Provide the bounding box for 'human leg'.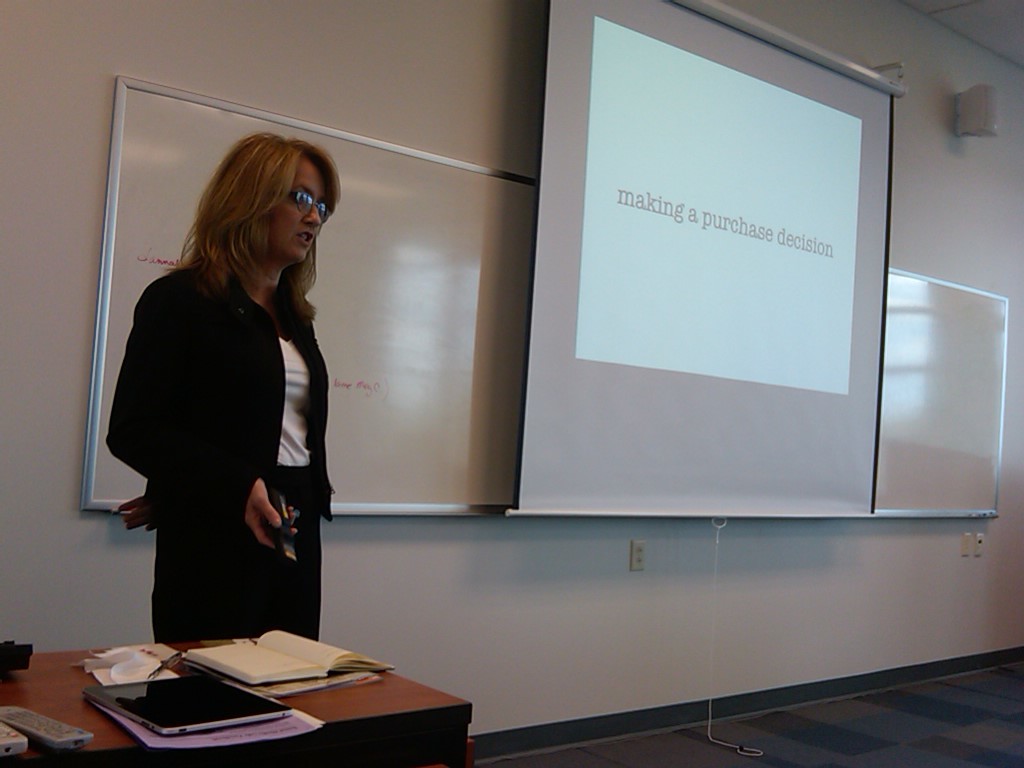
<region>140, 551, 318, 630</region>.
